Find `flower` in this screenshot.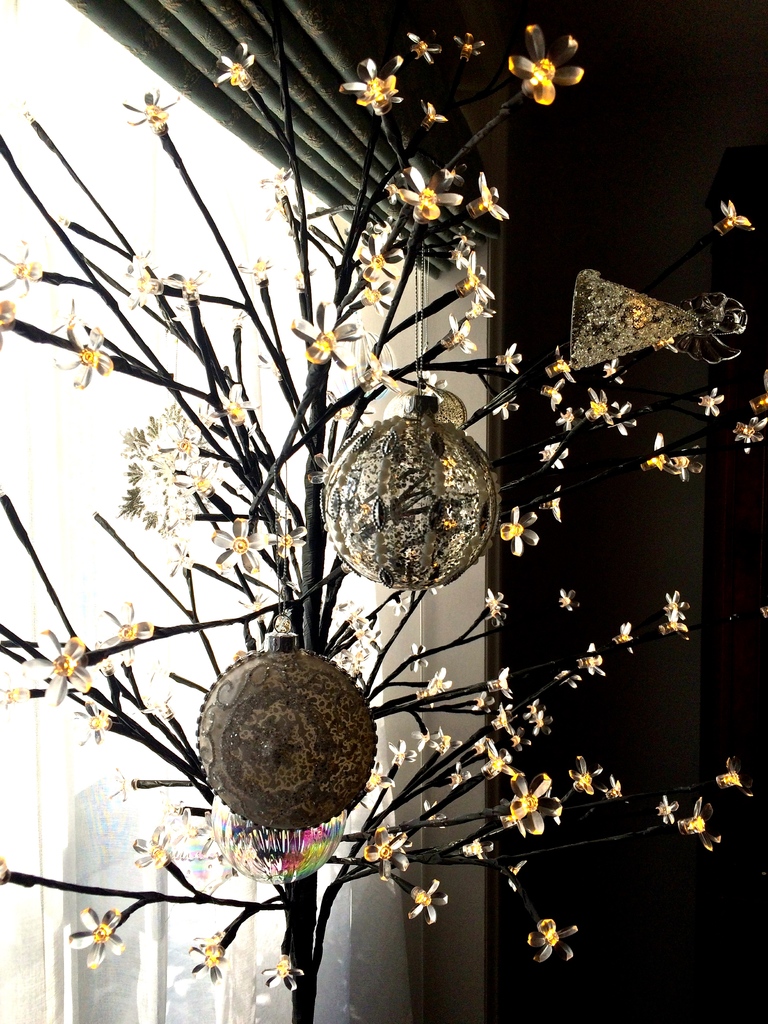
The bounding box for `flower` is (x1=356, y1=281, x2=393, y2=318).
